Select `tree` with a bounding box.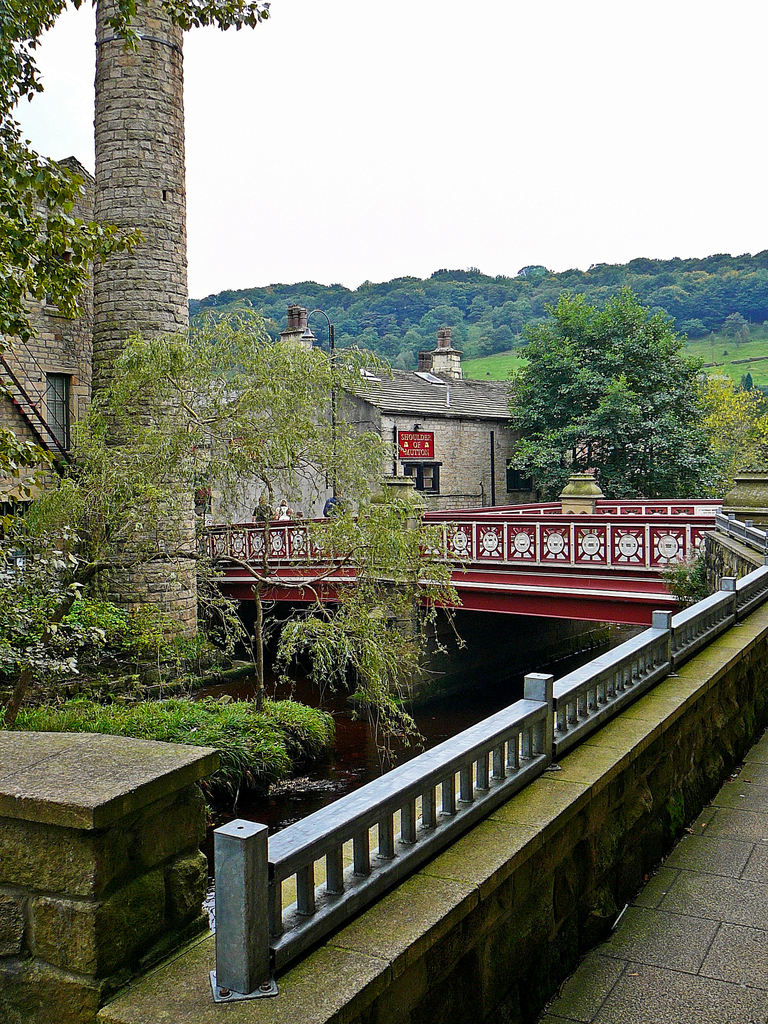
x1=500 y1=271 x2=721 y2=496.
